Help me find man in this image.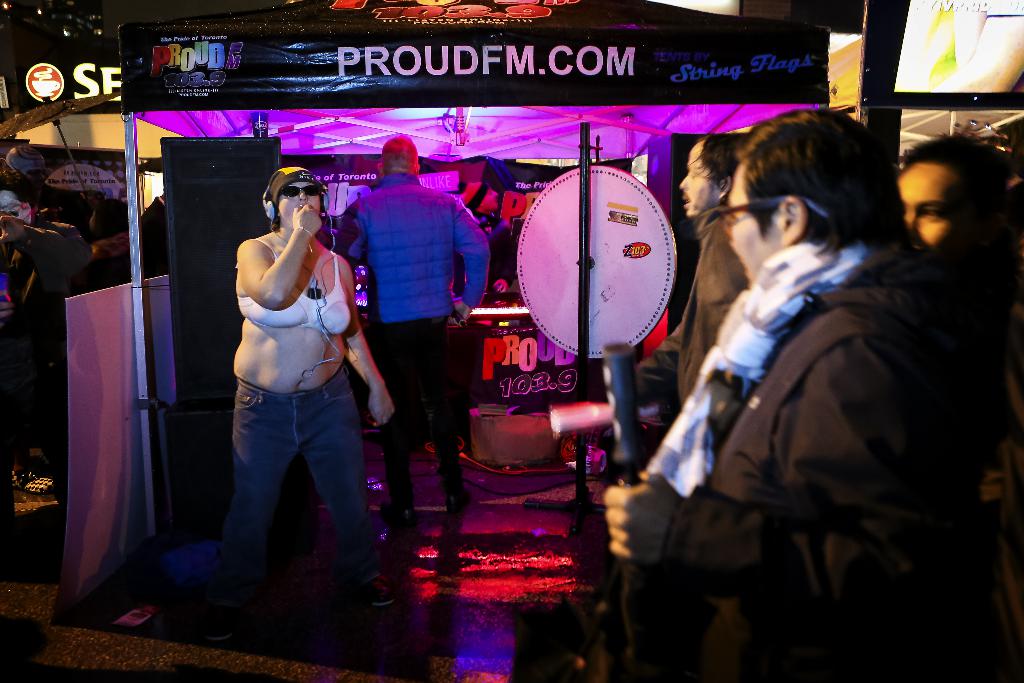
Found it: locate(0, 167, 95, 491).
